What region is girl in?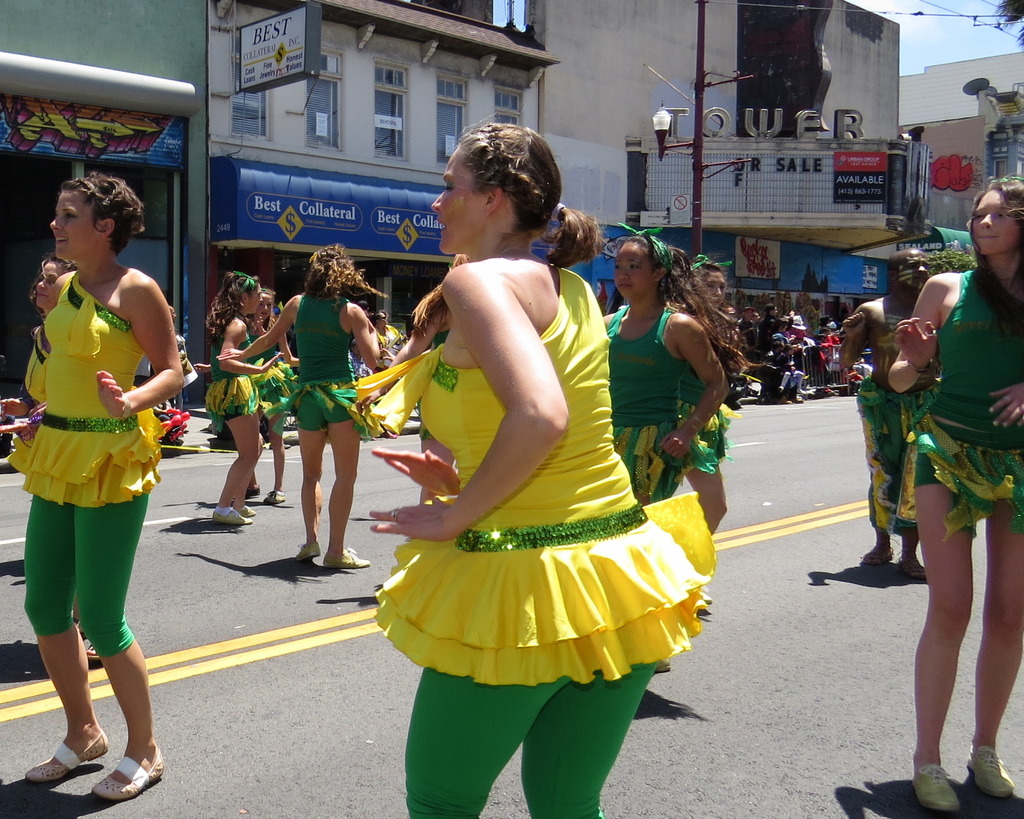
{"x1": 13, "y1": 175, "x2": 195, "y2": 808}.
